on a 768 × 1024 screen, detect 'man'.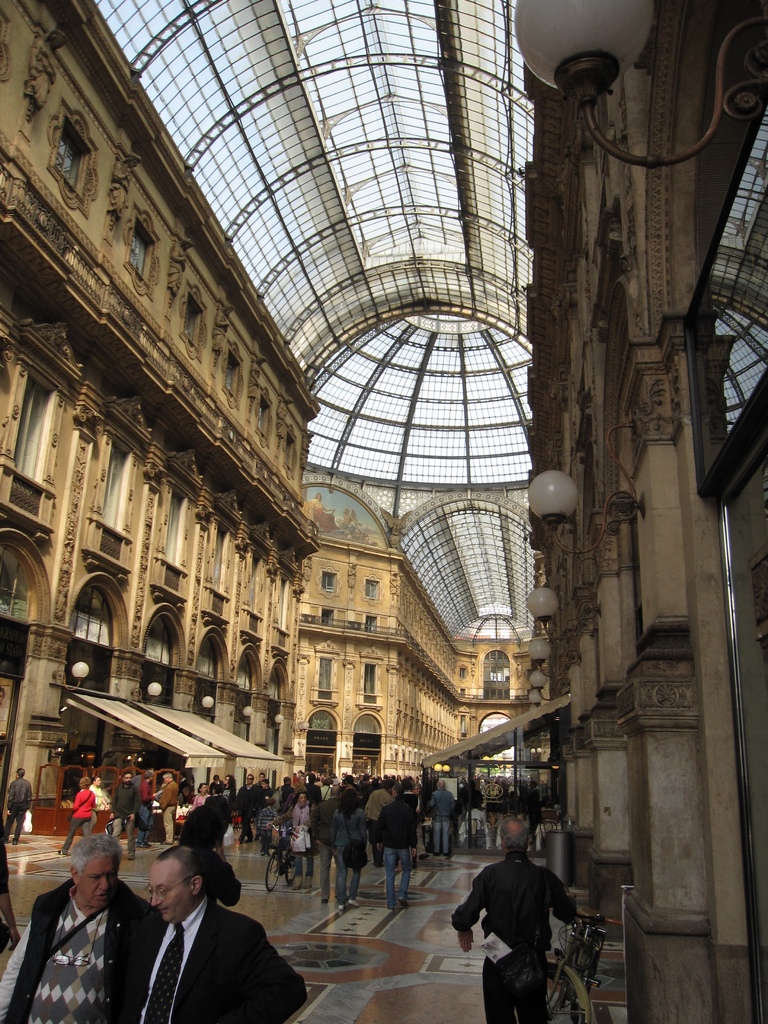
locate(364, 781, 392, 863).
